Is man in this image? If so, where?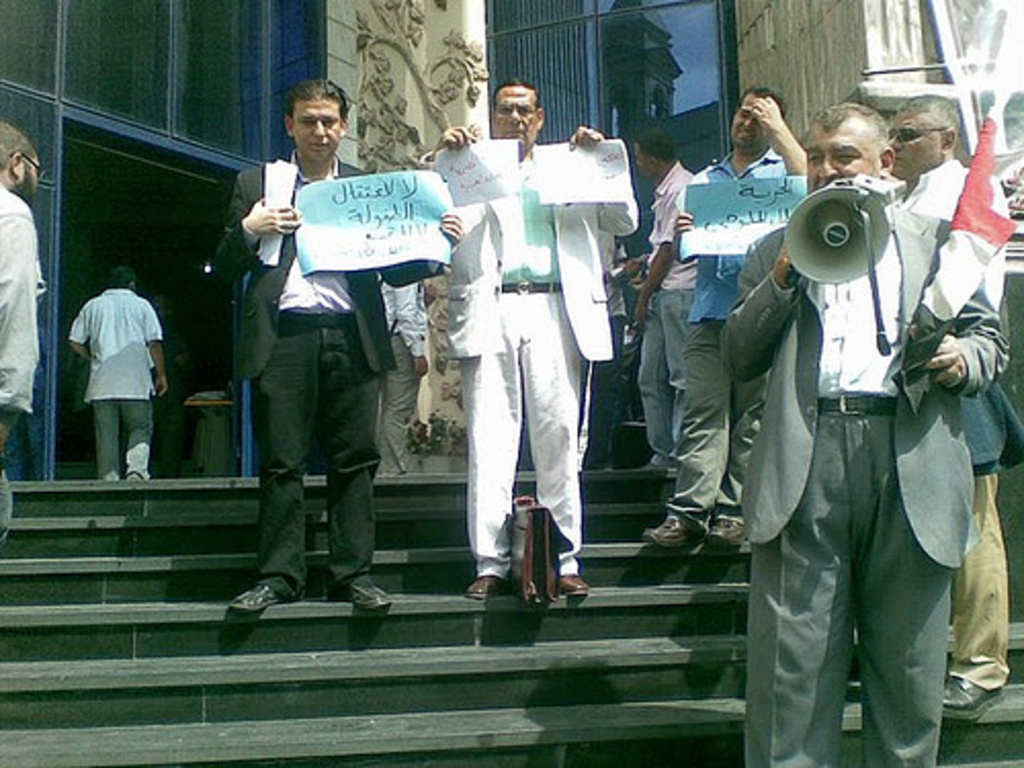
Yes, at box=[412, 82, 643, 598].
